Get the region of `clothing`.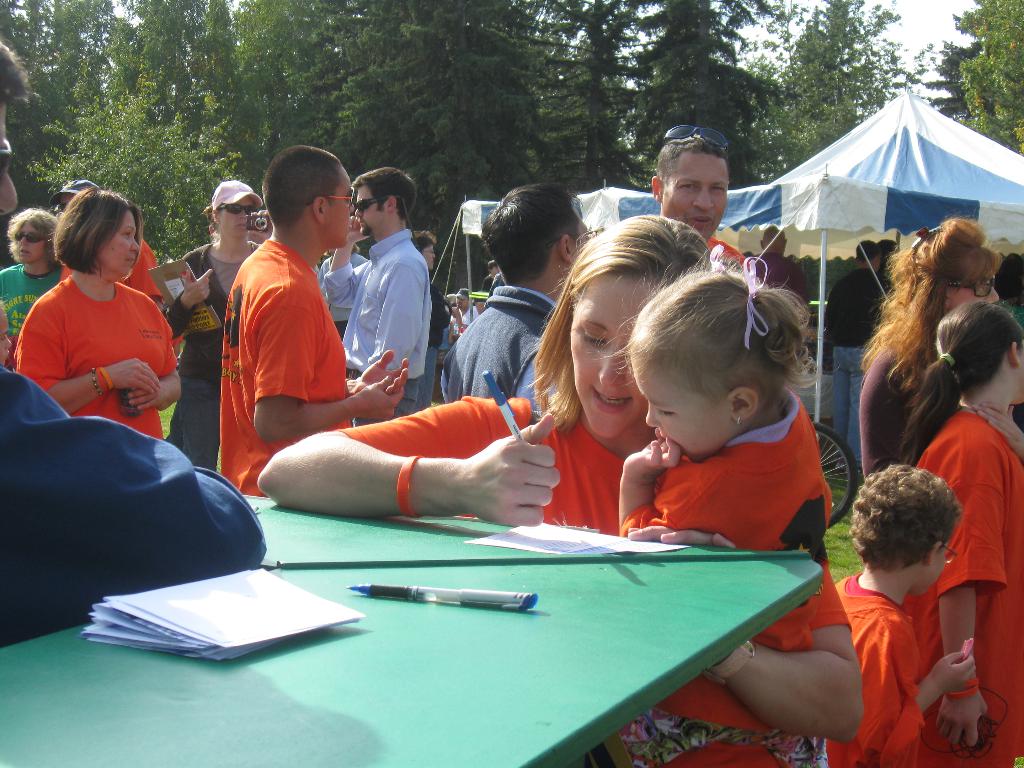
region(220, 237, 352, 497).
